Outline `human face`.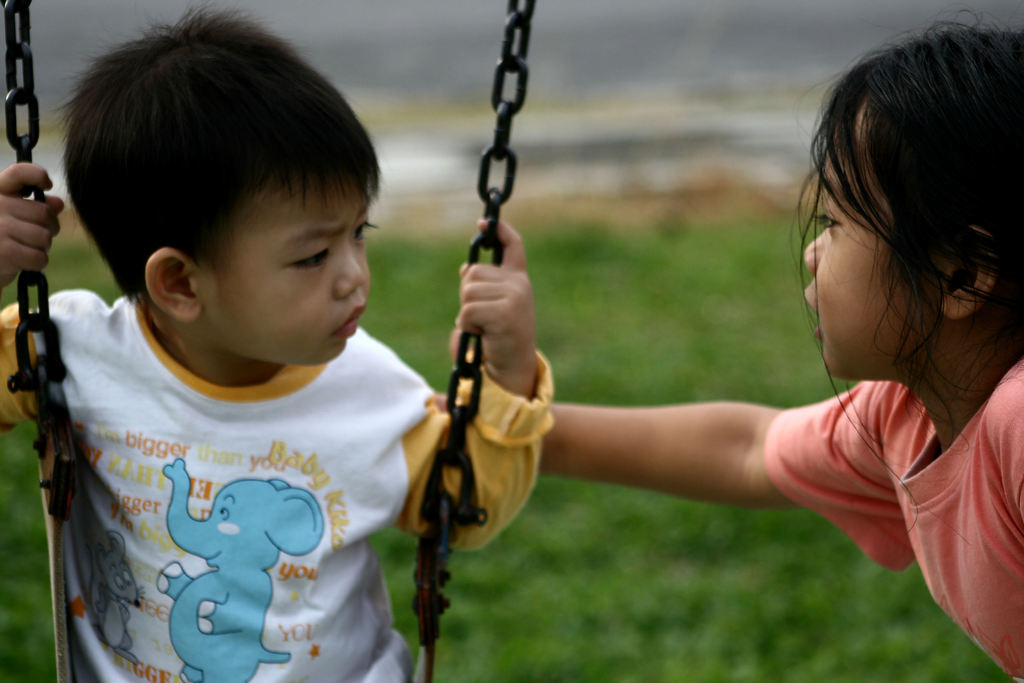
Outline: locate(800, 104, 942, 381).
